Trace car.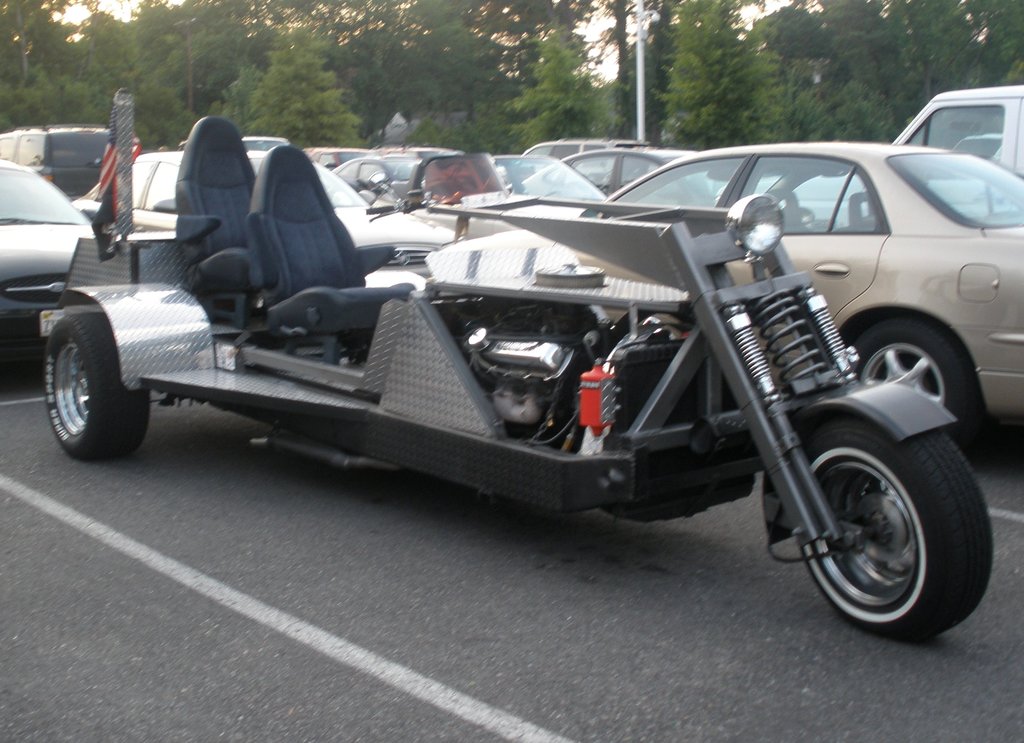
Traced to select_region(611, 145, 1023, 439).
